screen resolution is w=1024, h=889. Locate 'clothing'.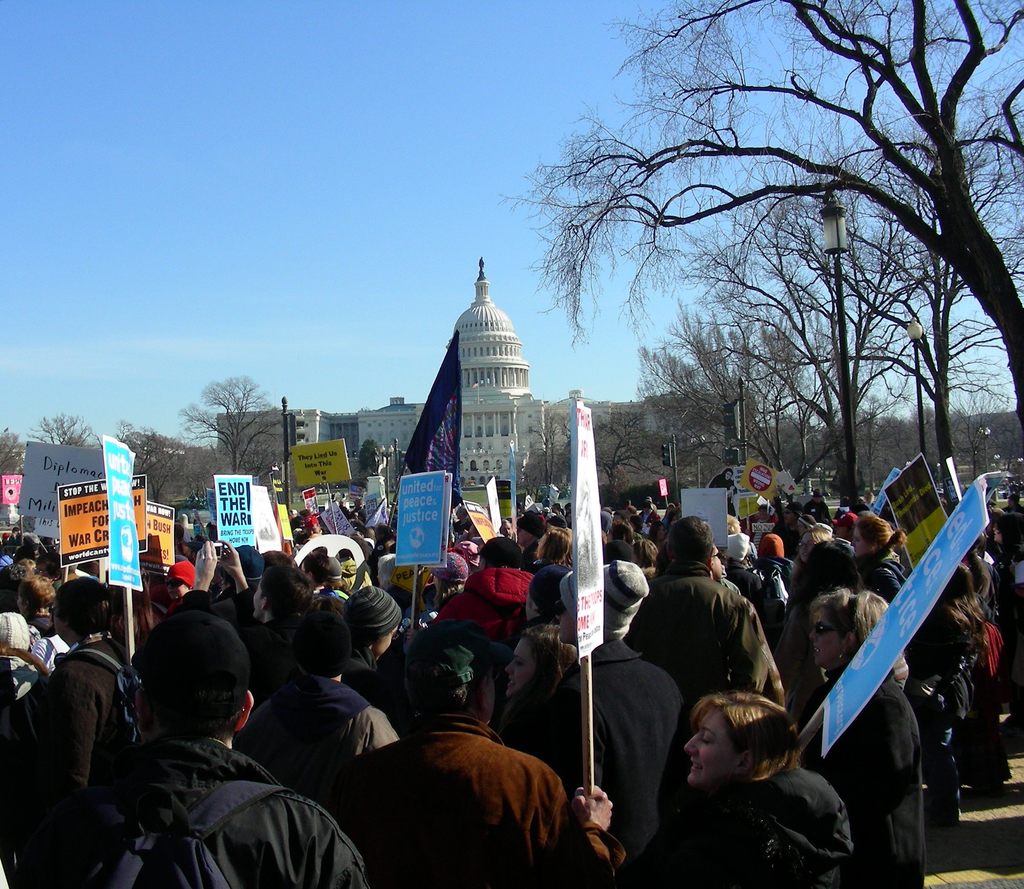
pyautogui.locateOnScreen(819, 684, 927, 882).
